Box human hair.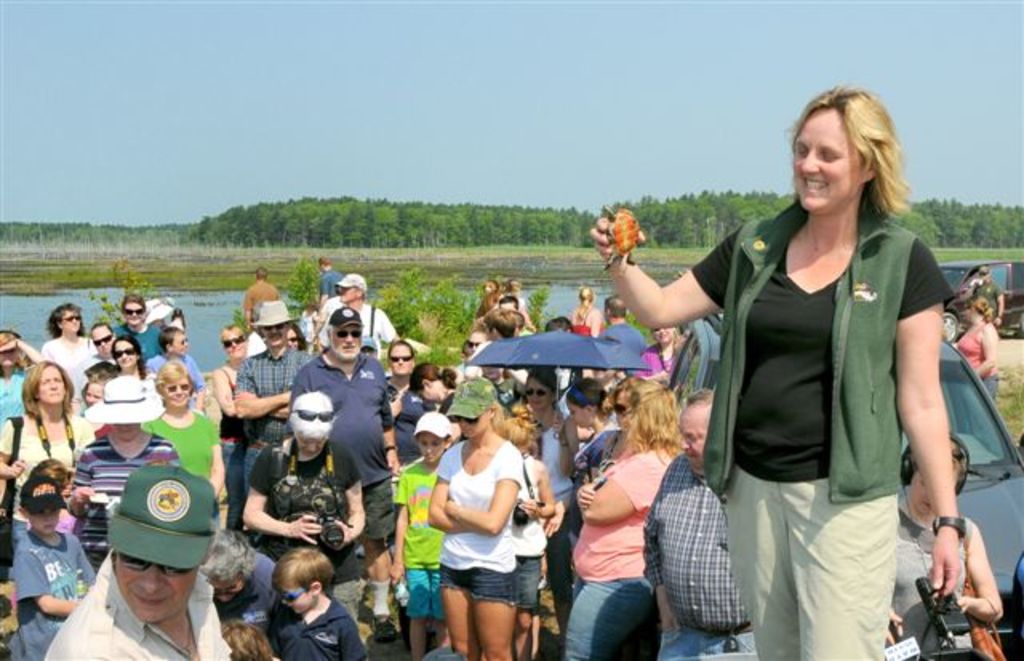
[405,362,459,392].
